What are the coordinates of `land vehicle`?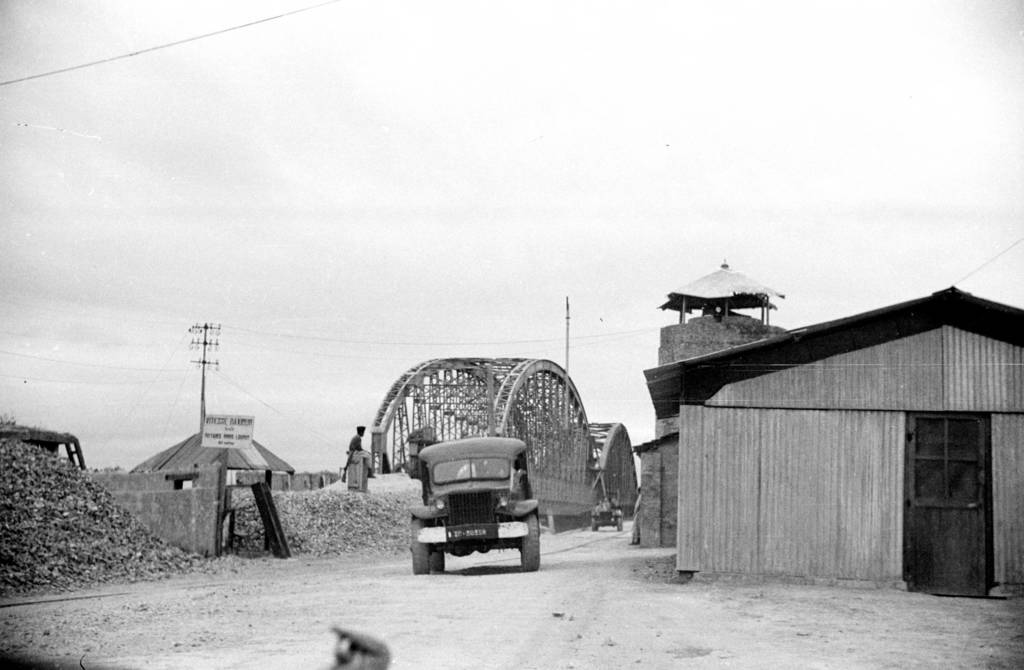
detection(413, 436, 539, 577).
